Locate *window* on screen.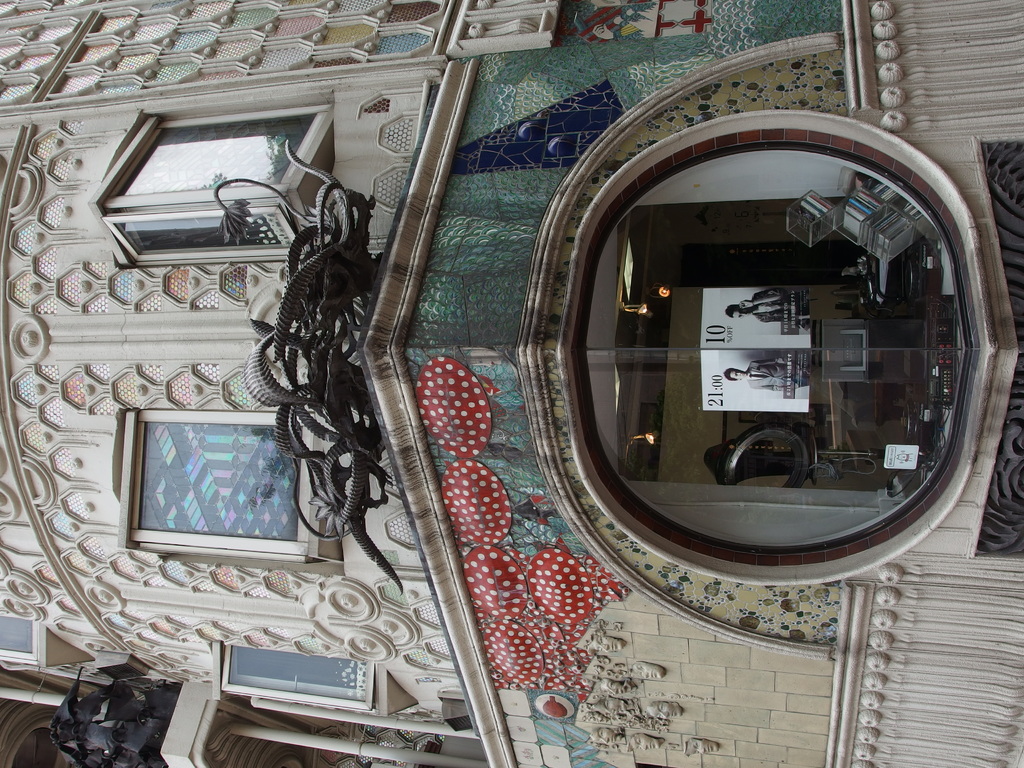
On screen at 221 651 379 712.
